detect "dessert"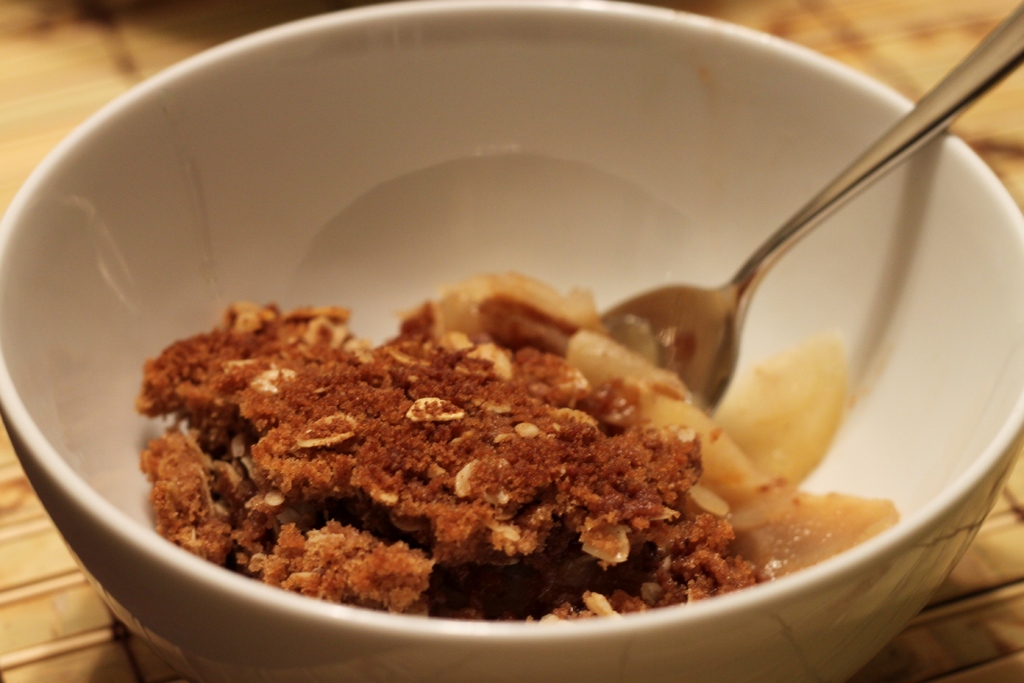
box(138, 270, 804, 659)
